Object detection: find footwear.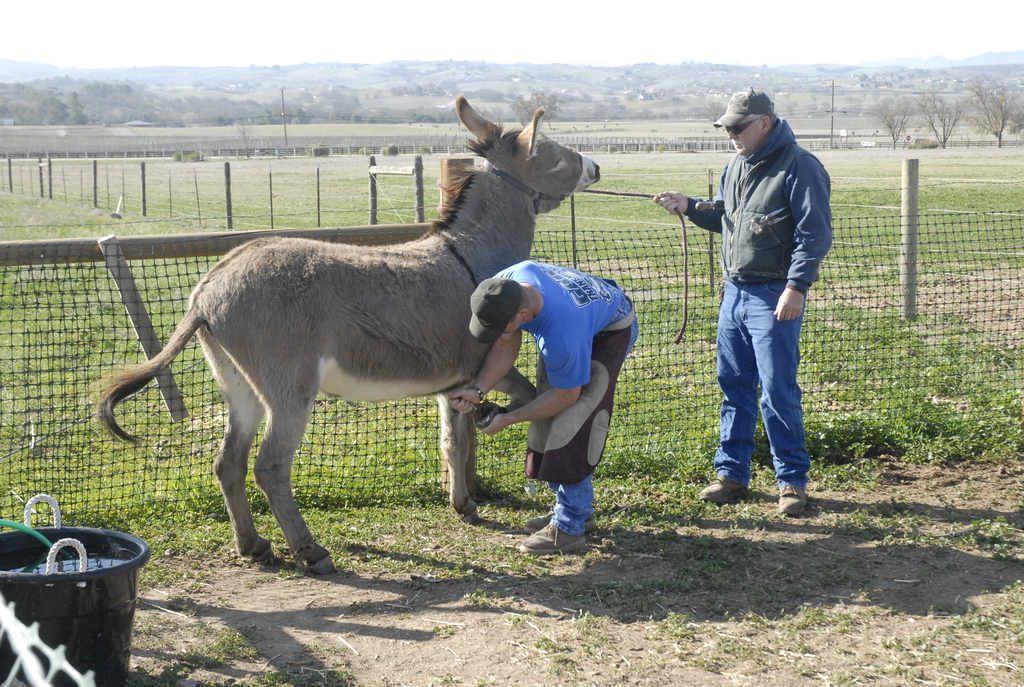
700,473,748,501.
